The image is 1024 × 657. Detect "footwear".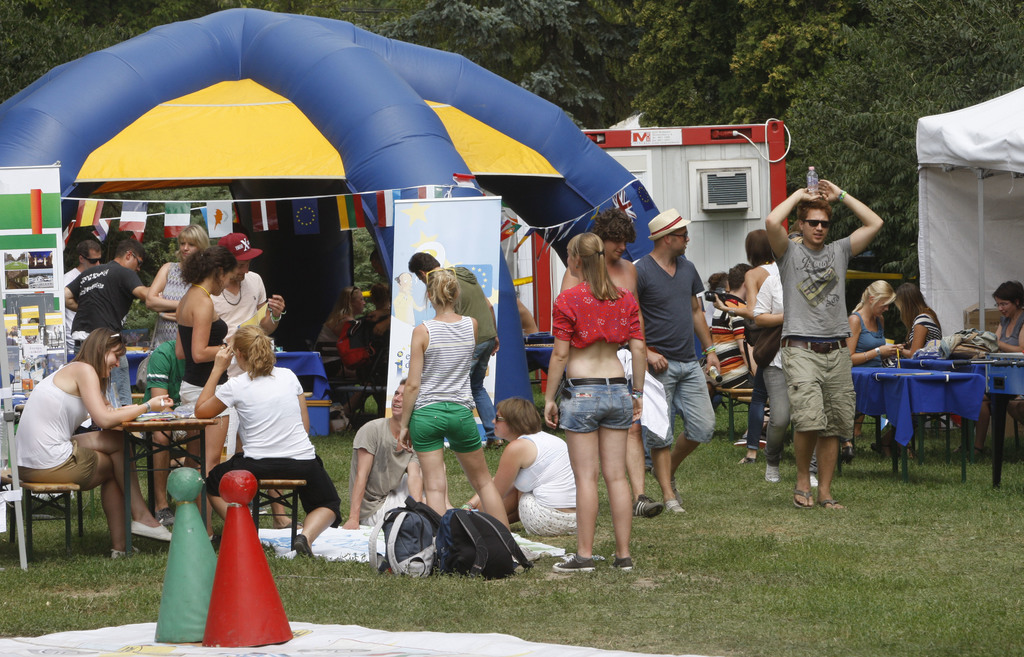
Detection: (666,499,684,515).
